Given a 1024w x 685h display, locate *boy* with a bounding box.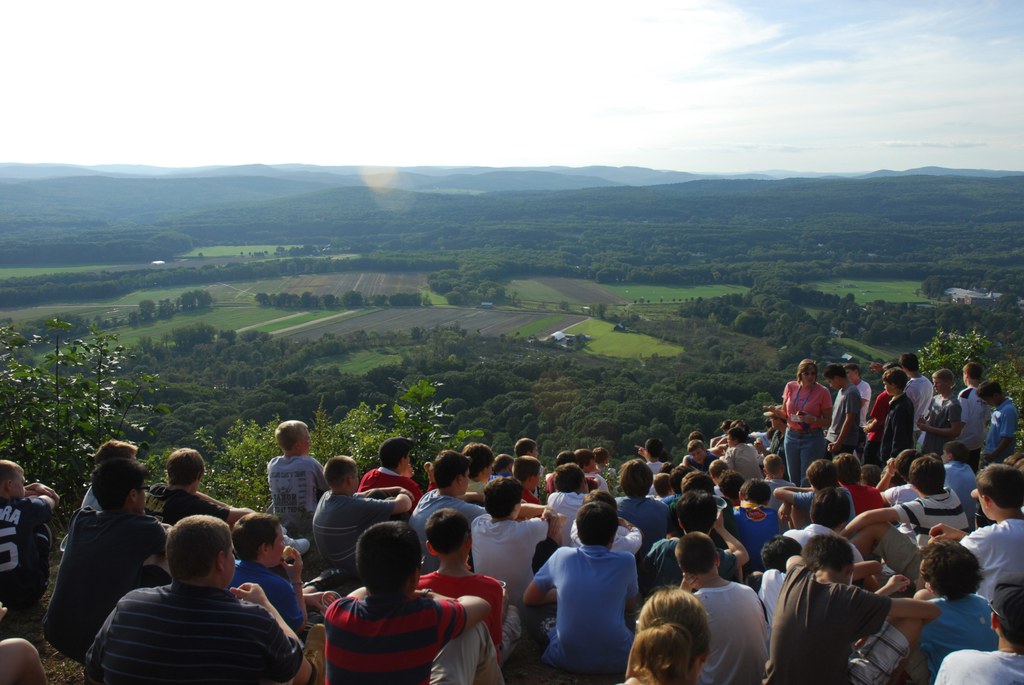
Located: [x1=517, y1=499, x2=641, y2=679].
